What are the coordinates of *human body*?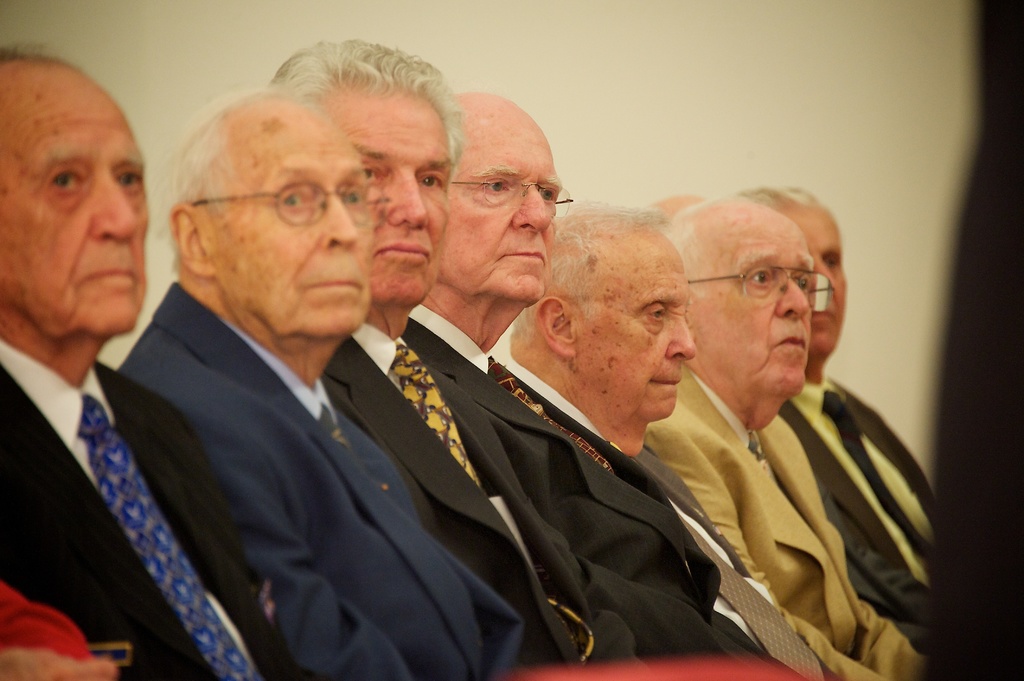
[left=0, top=335, right=343, bottom=680].
